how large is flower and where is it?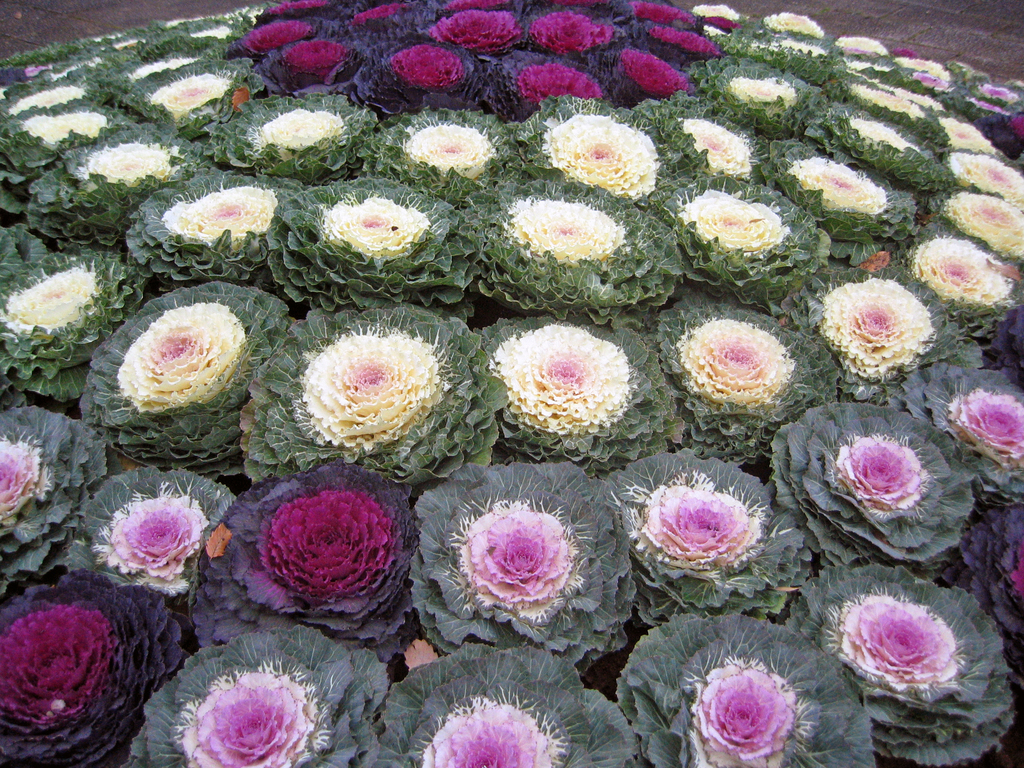
Bounding box: [134, 57, 196, 80].
